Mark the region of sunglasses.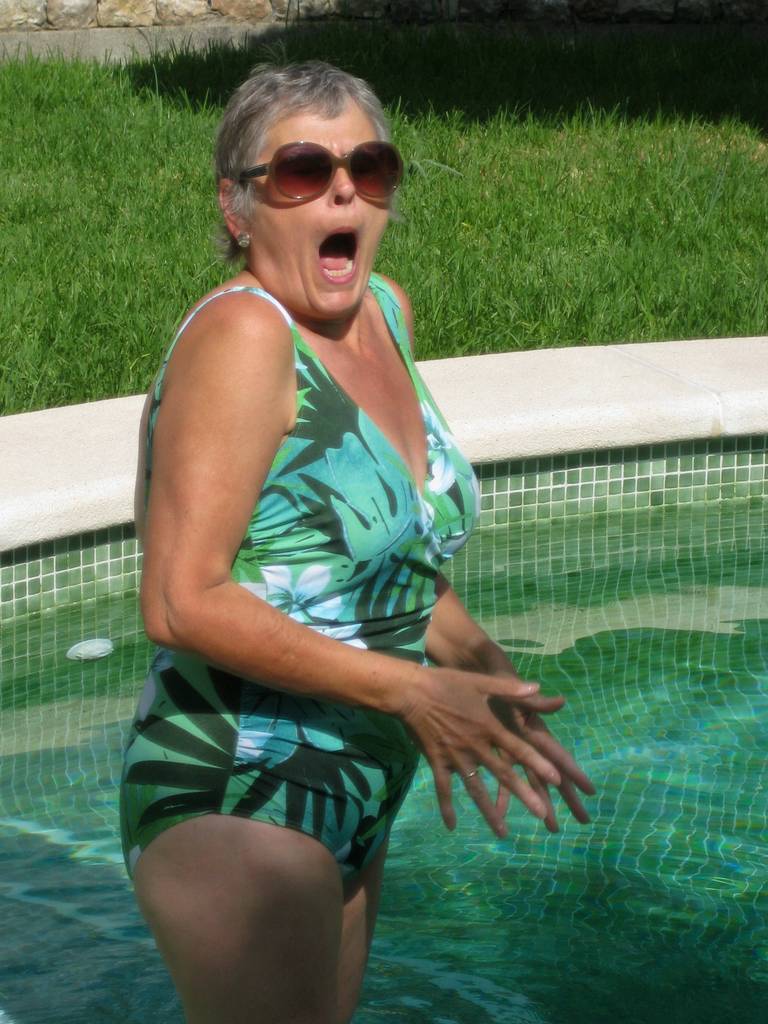
Region: 236/142/408/216.
